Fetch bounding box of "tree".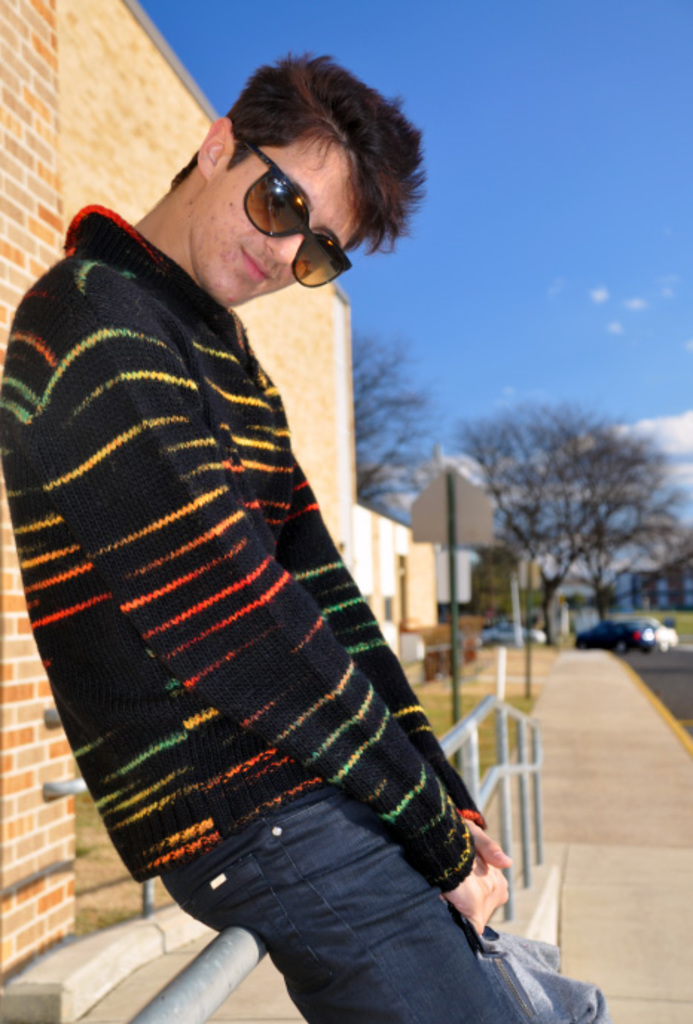
Bbox: BBox(352, 333, 437, 511).
